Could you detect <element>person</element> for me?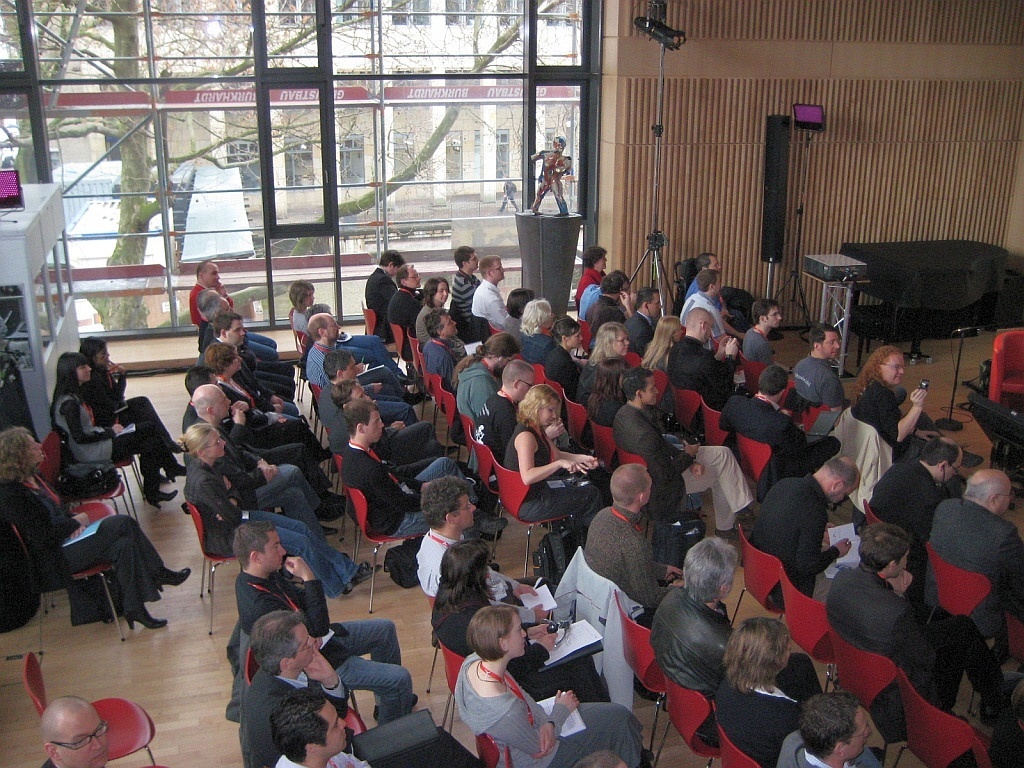
Detection result: 453:599:655:767.
